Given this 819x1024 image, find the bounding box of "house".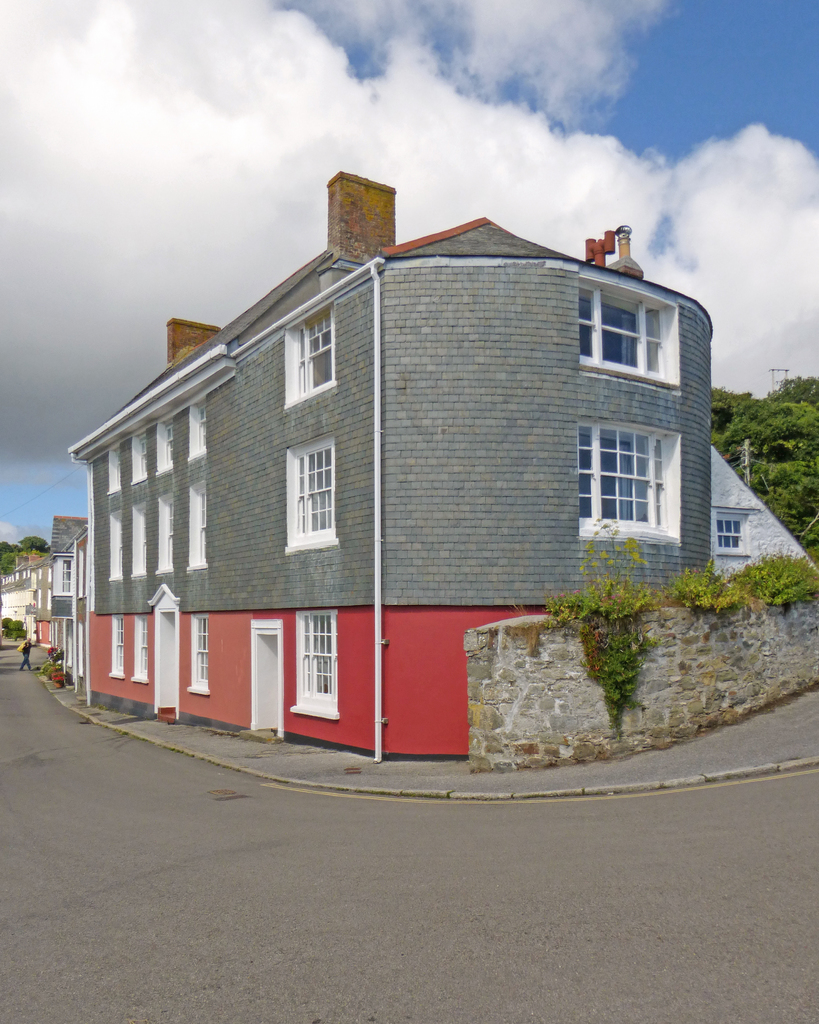
l=92, t=169, r=753, b=749.
